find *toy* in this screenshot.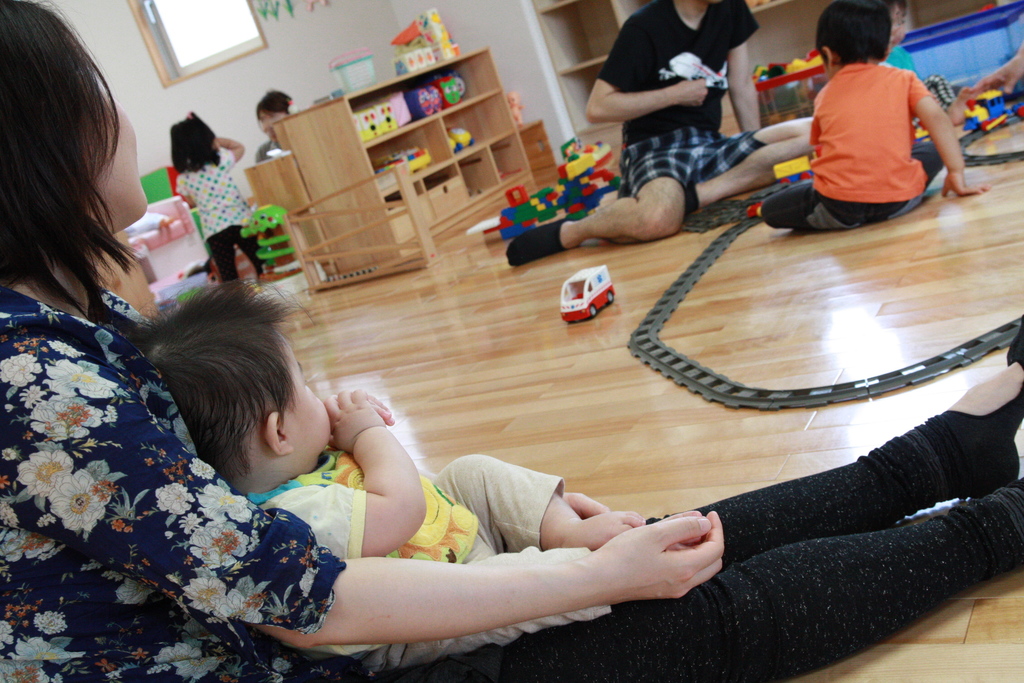
The bounding box for *toy* is bbox=(554, 259, 624, 333).
